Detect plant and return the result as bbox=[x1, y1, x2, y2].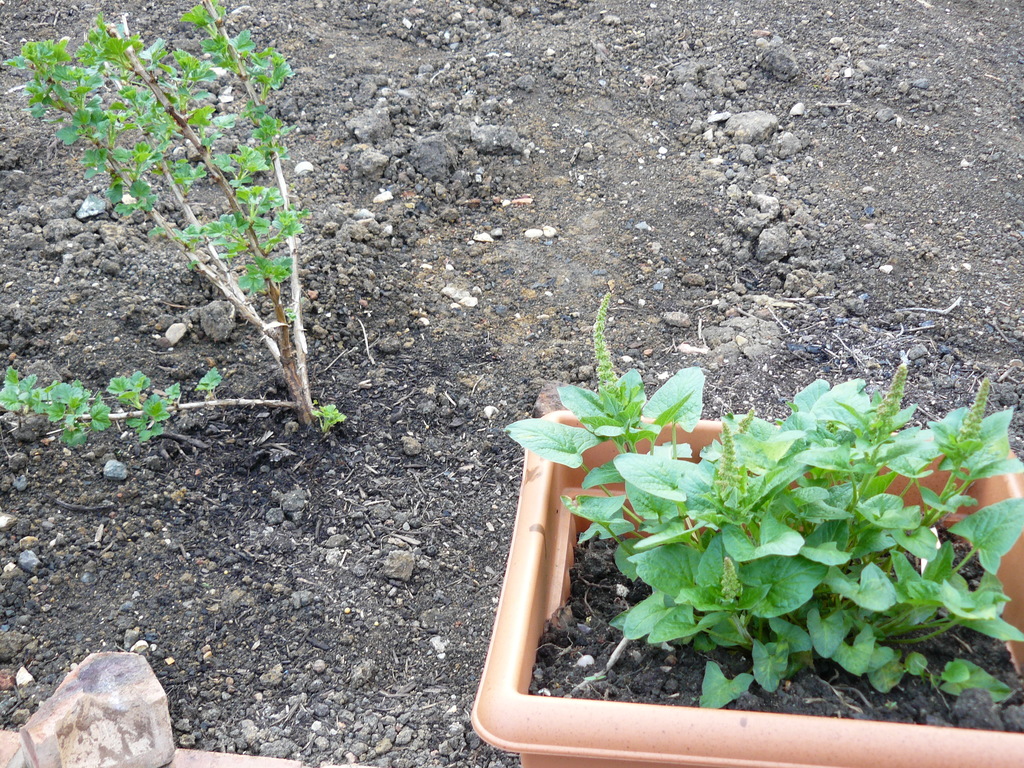
bbox=[526, 338, 998, 717].
